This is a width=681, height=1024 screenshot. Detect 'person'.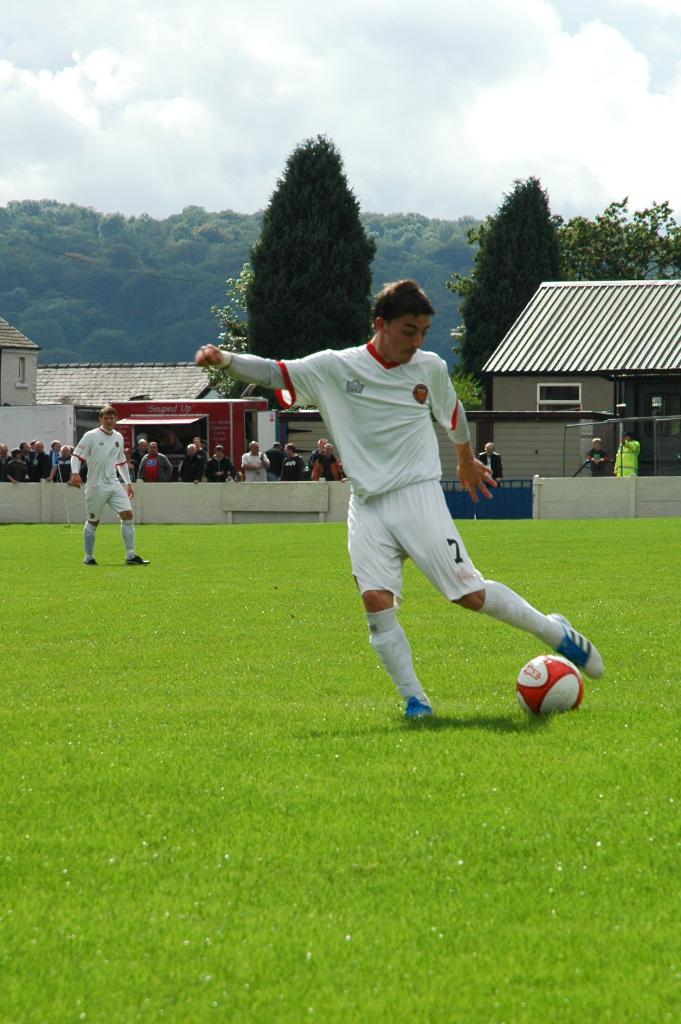
x1=47 y1=445 x2=76 y2=481.
